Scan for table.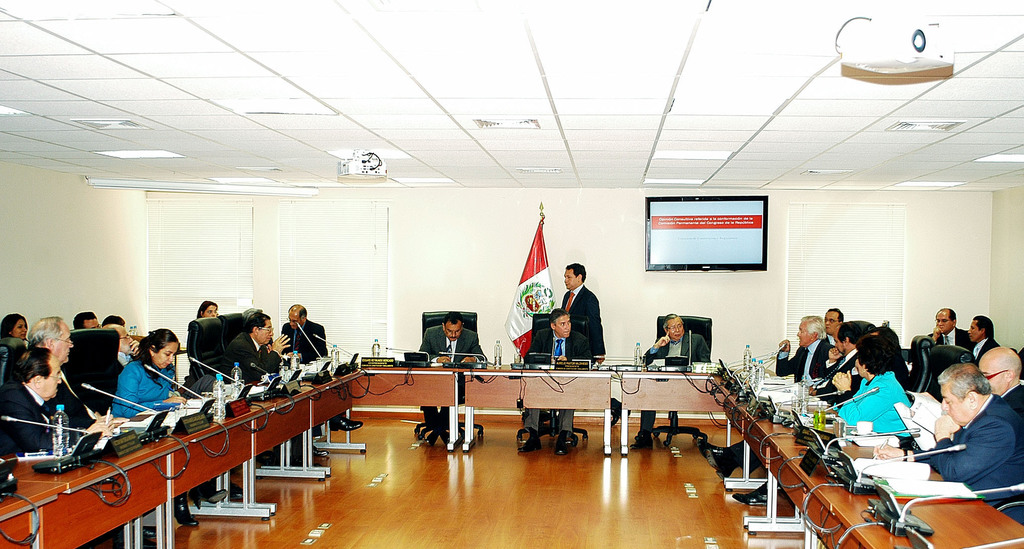
Scan result: 618 369 732 461.
